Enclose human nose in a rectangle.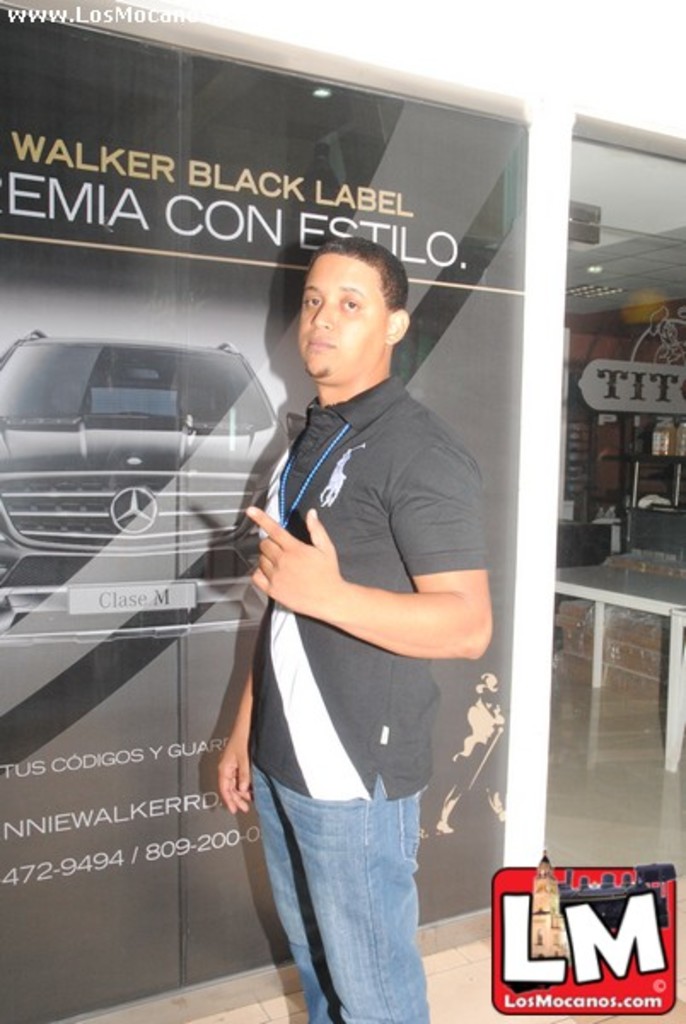
BBox(307, 297, 333, 335).
